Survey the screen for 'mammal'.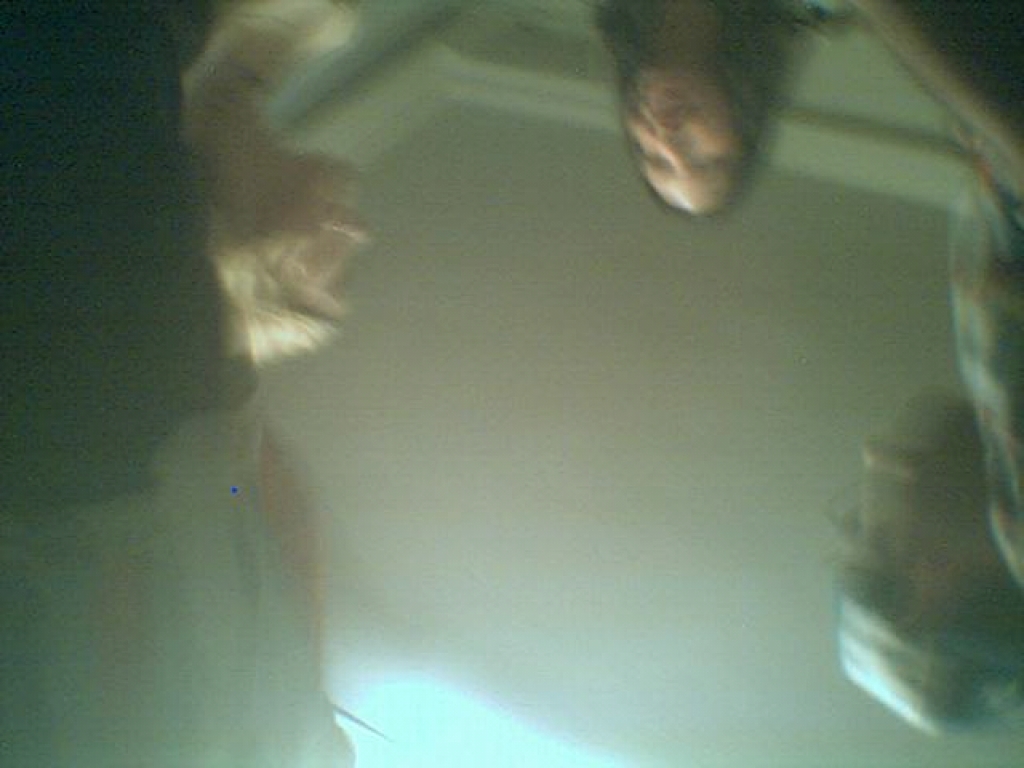
Survey found: (830, 0, 1023, 746).
